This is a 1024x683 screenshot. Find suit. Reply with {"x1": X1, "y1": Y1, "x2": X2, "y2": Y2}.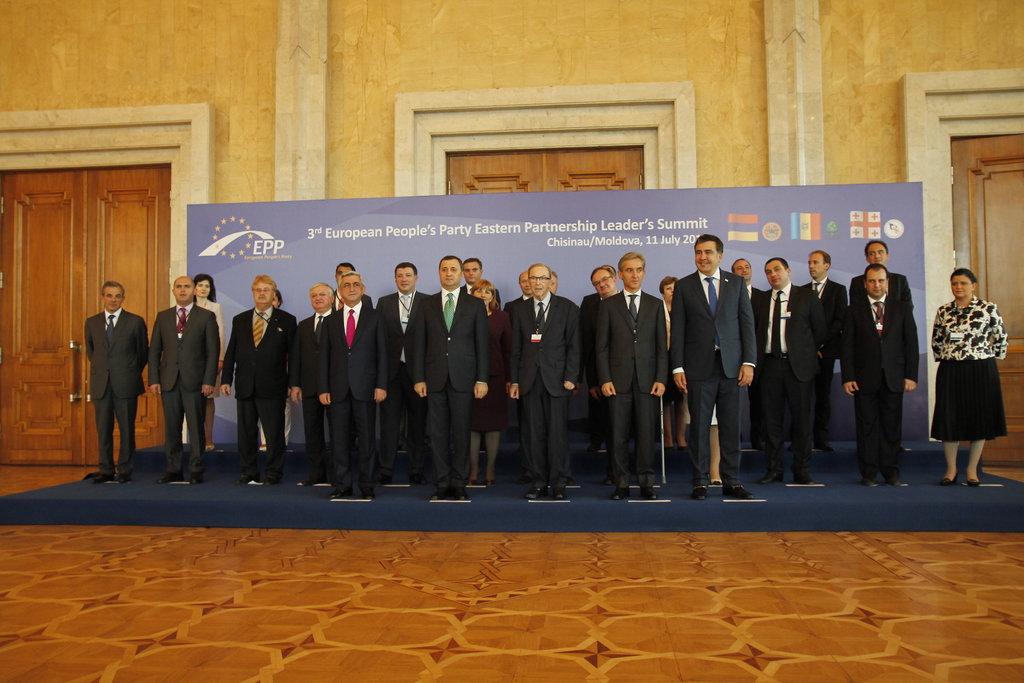
{"x1": 410, "y1": 287, "x2": 488, "y2": 493}.
